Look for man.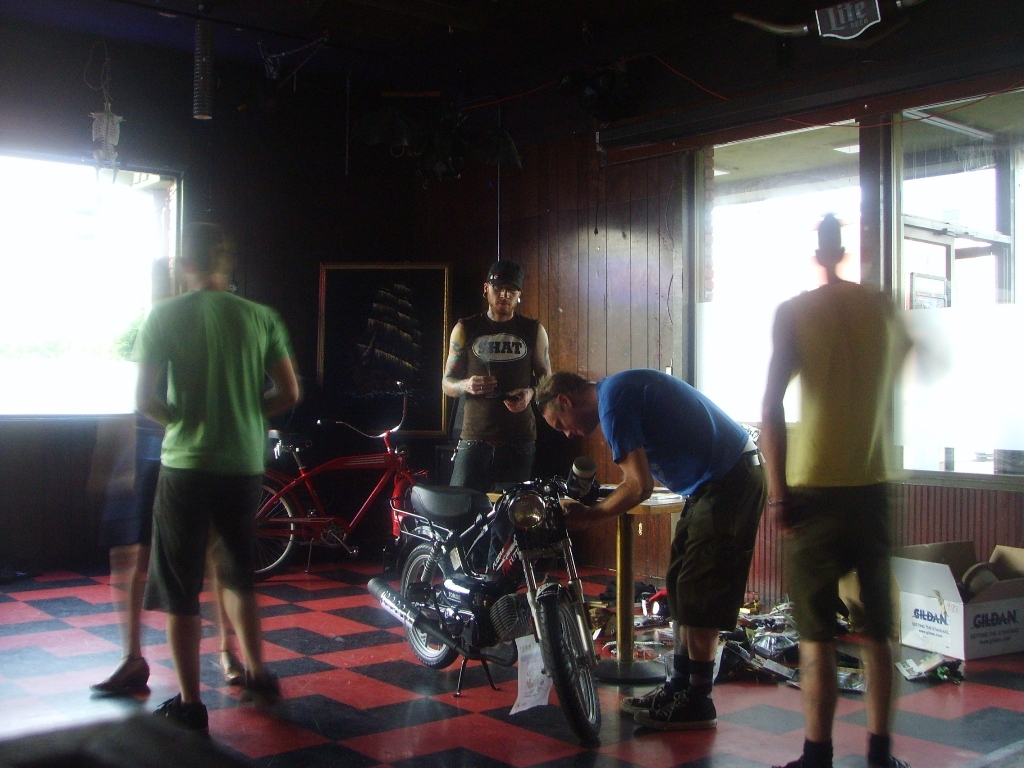
Found: 530 362 774 726.
